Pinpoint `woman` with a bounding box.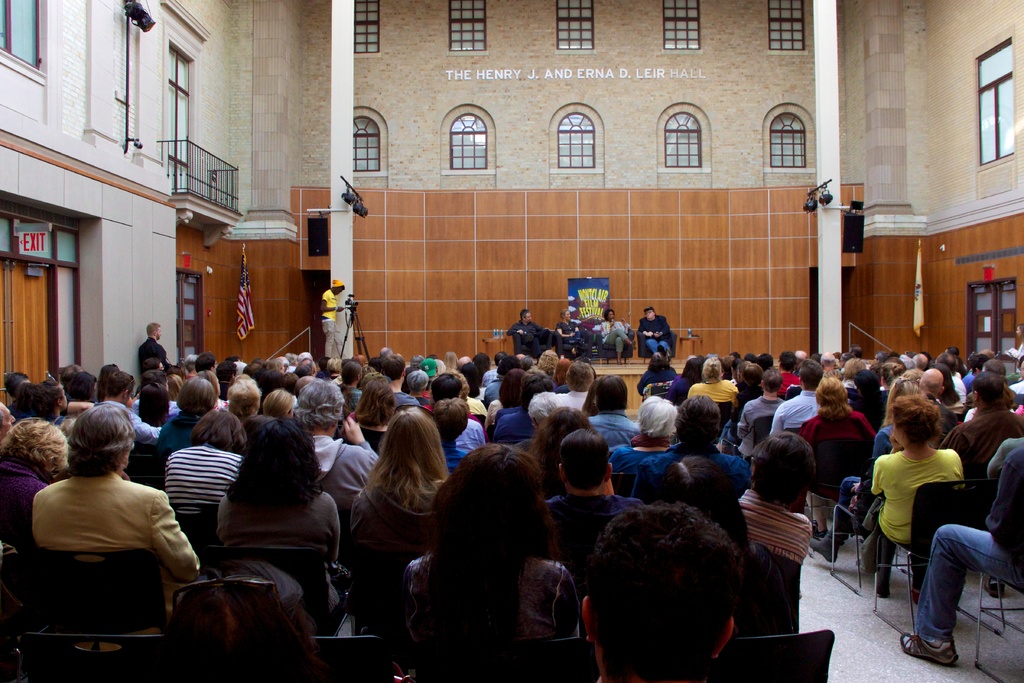
0,415,76,554.
